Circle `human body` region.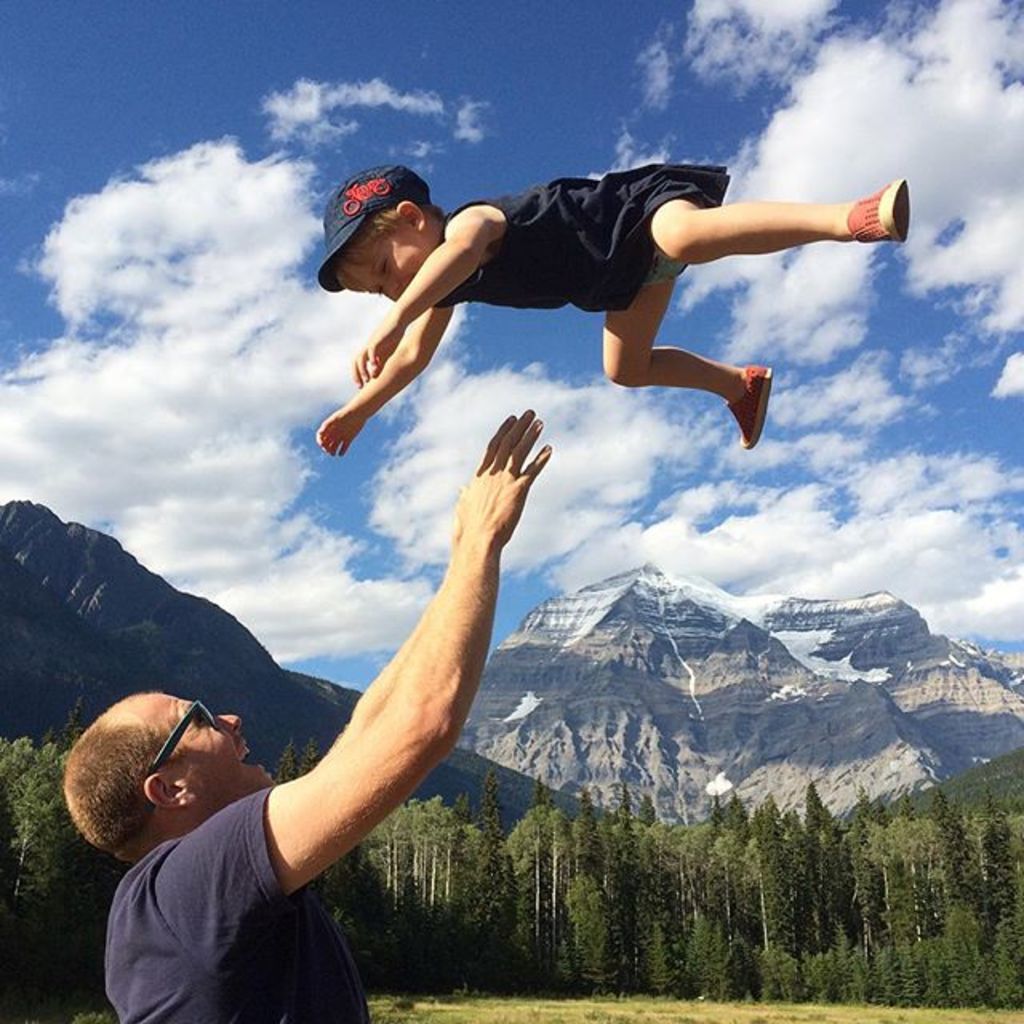
Region: 320, 120, 942, 480.
